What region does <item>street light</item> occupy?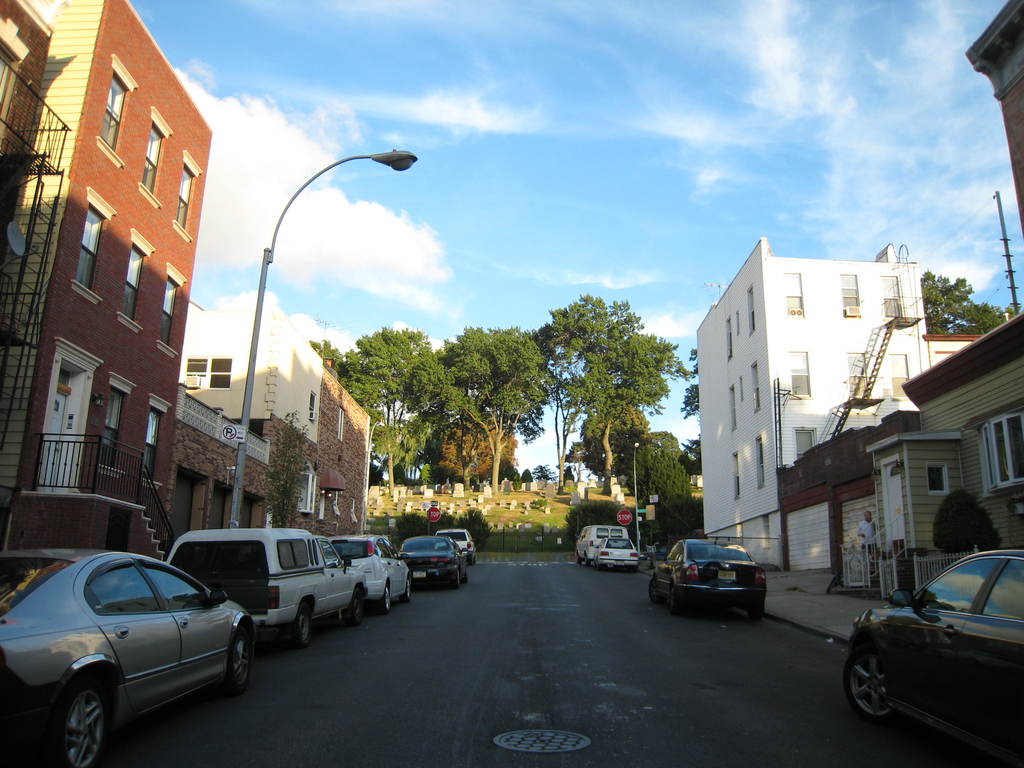
<bbox>632, 438, 643, 560</bbox>.
